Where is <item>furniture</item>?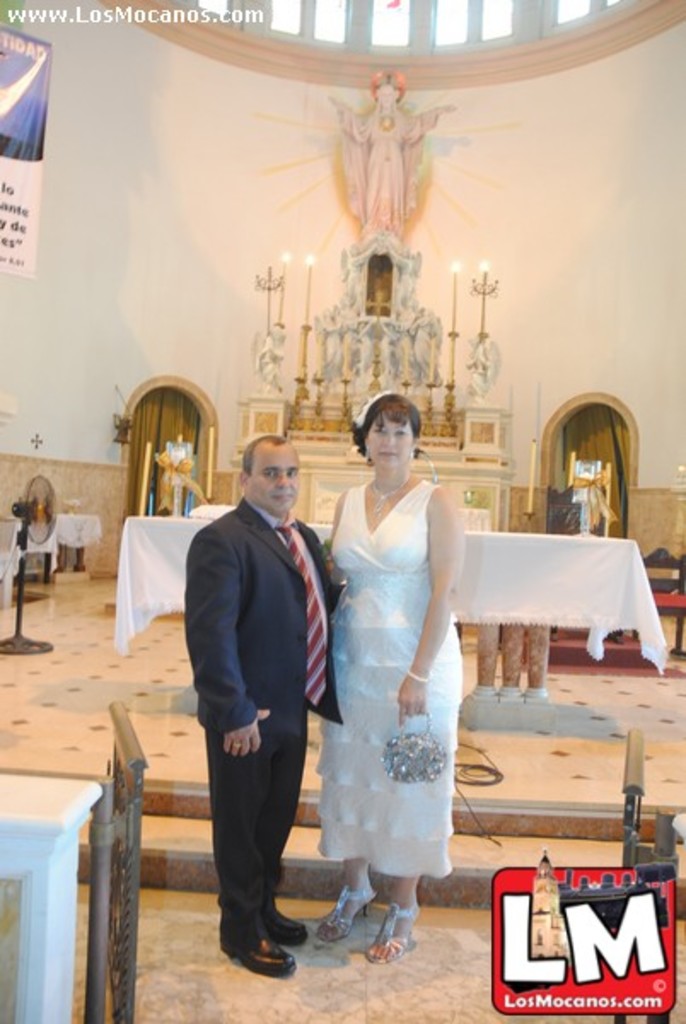
[3, 521, 55, 589].
